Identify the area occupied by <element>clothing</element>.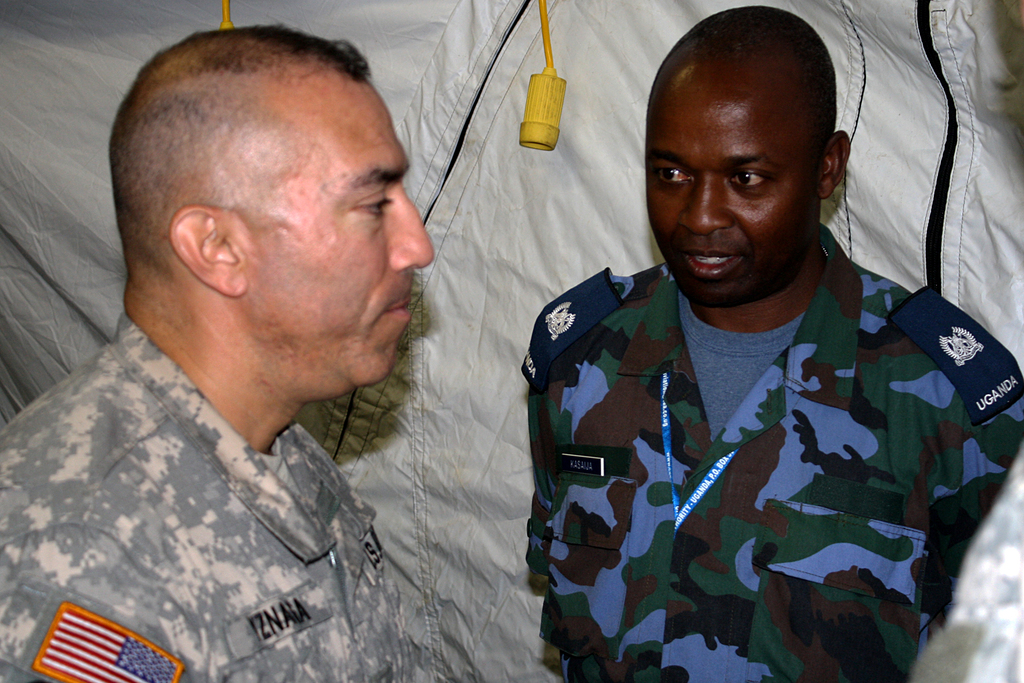
Area: bbox=[0, 316, 414, 682].
